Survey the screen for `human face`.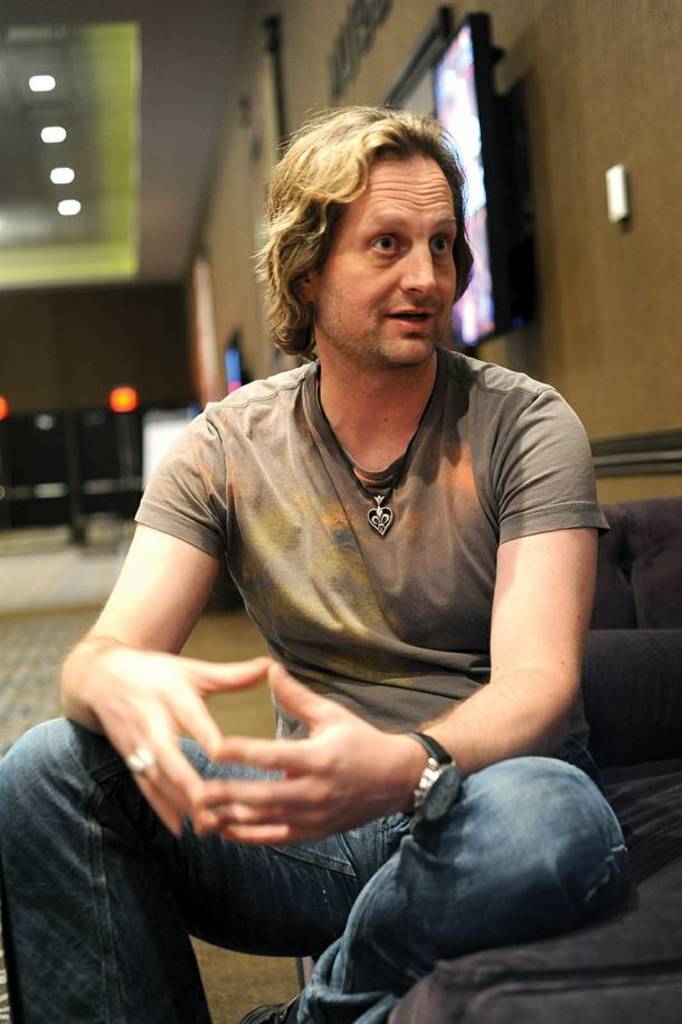
Survey found: Rect(309, 158, 453, 366).
